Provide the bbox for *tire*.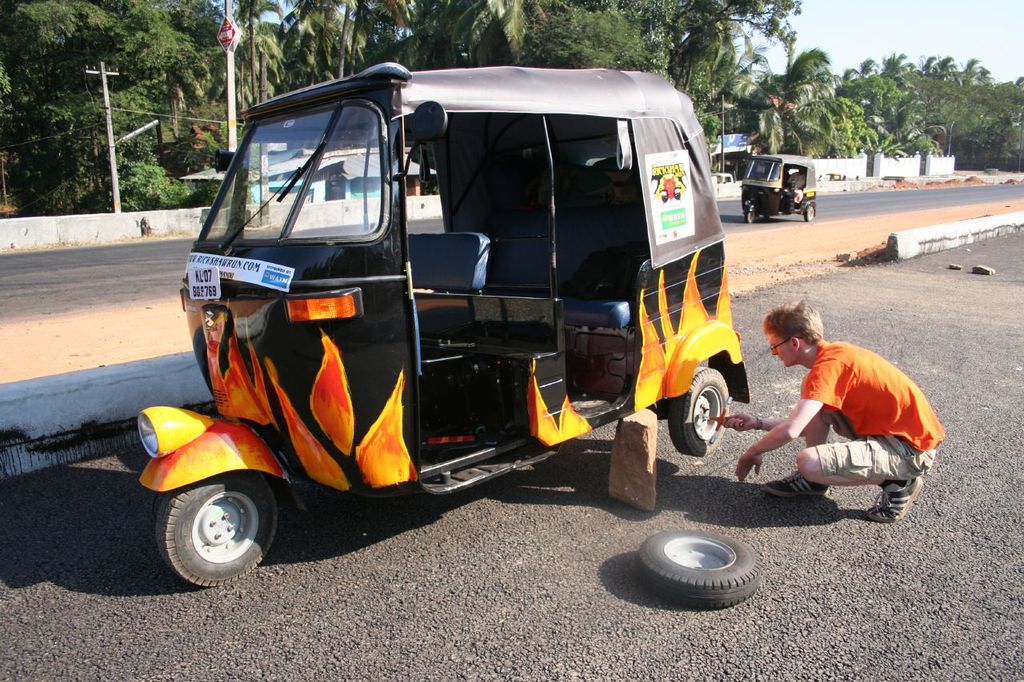
l=642, t=528, r=755, b=608.
